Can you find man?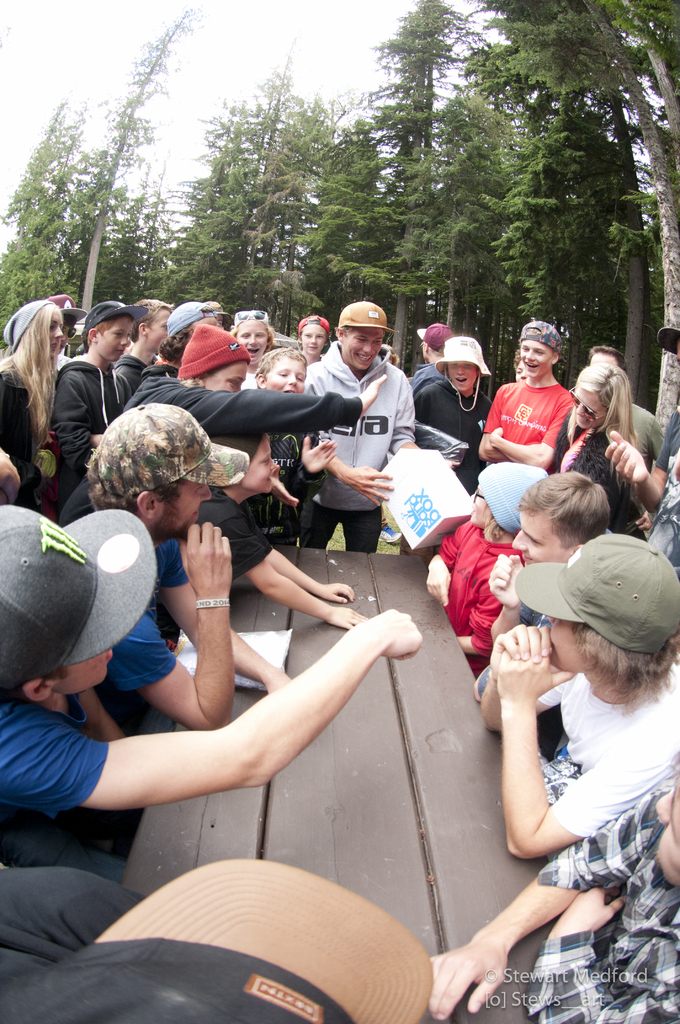
Yes, bounding box: (x1=293, y1=273, x2=443, y2=584).
